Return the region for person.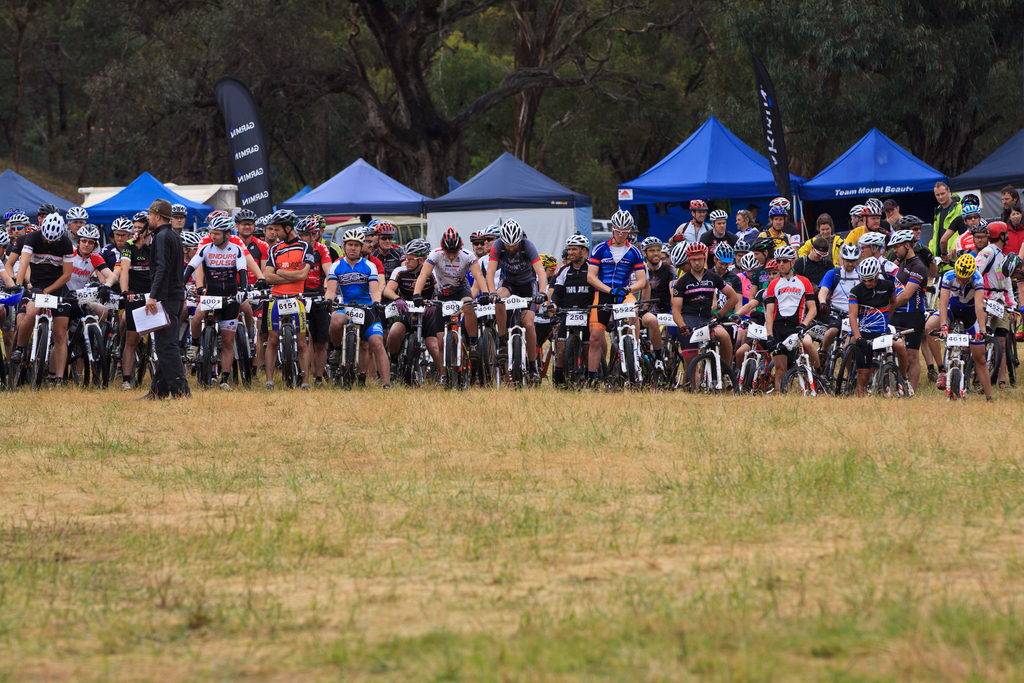
<box>738,204,771,259</box>.
